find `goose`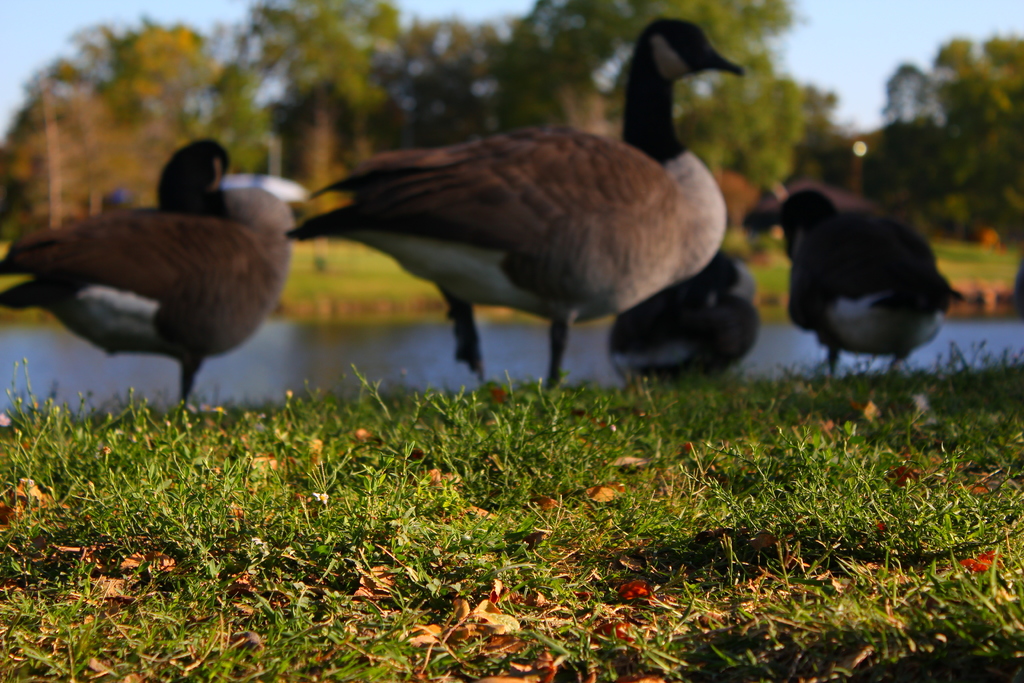
bbox=(596, 251, 755, 379)
